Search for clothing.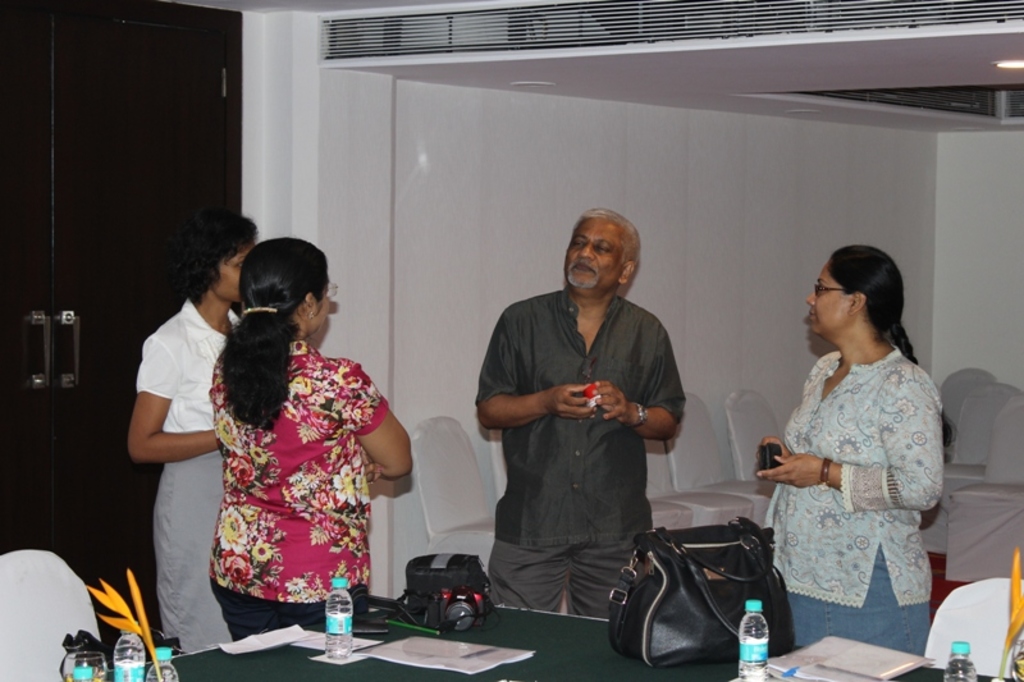
Found at region(754, 317, 950, 631).
